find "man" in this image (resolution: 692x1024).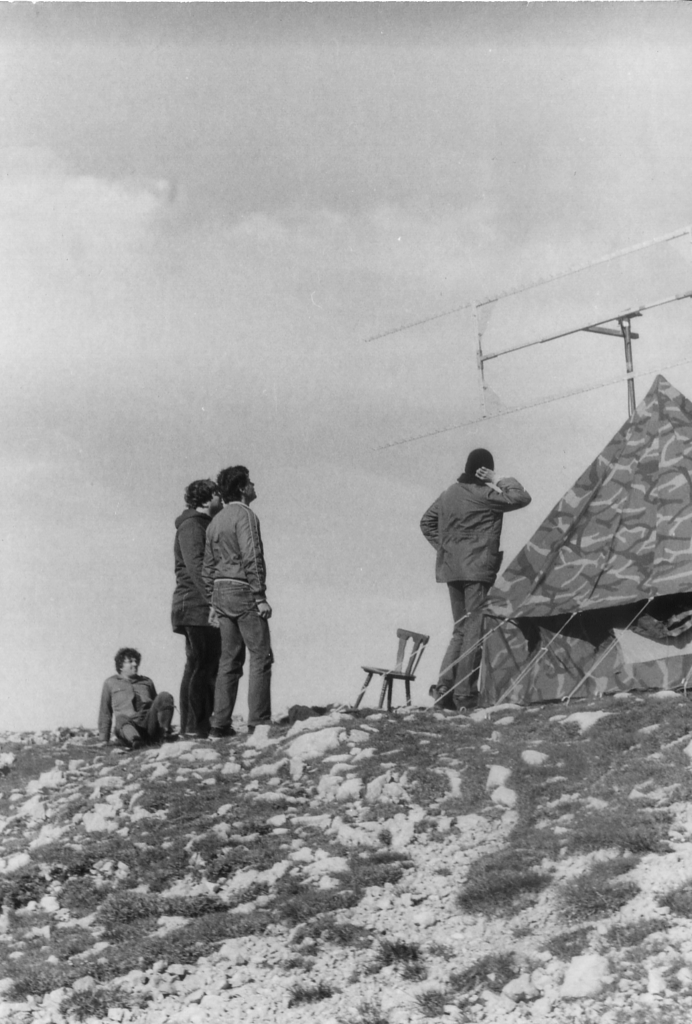
[202, 463, 290, 738].
